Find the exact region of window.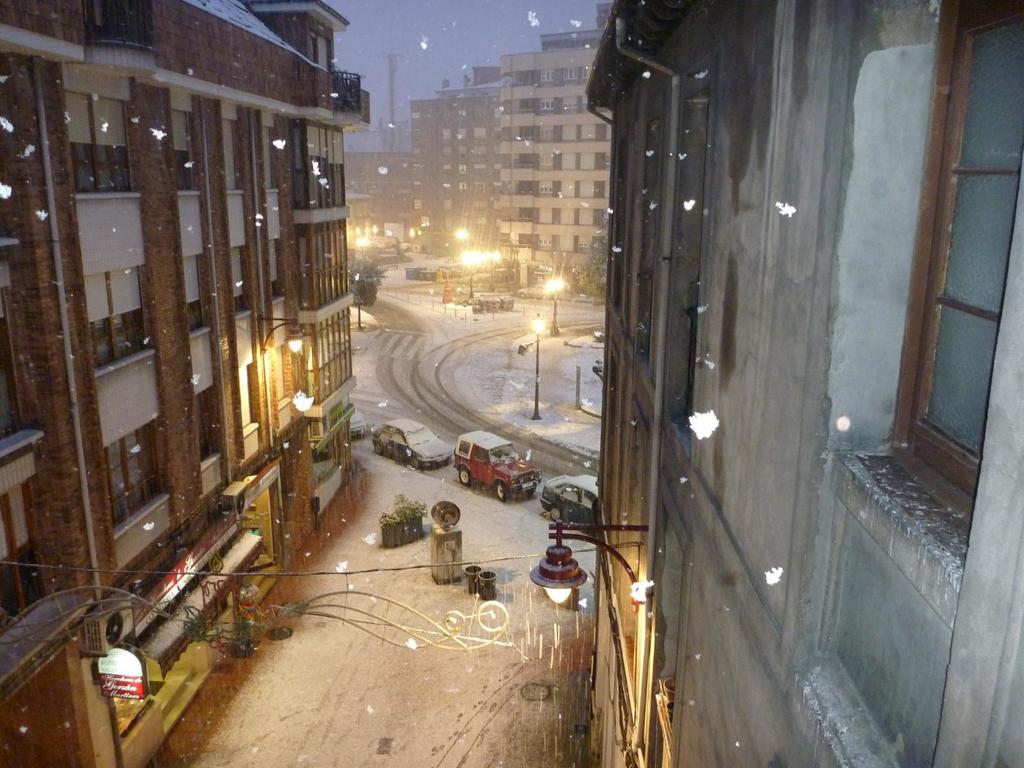
Exact region: 99, 424, 171, 527.
